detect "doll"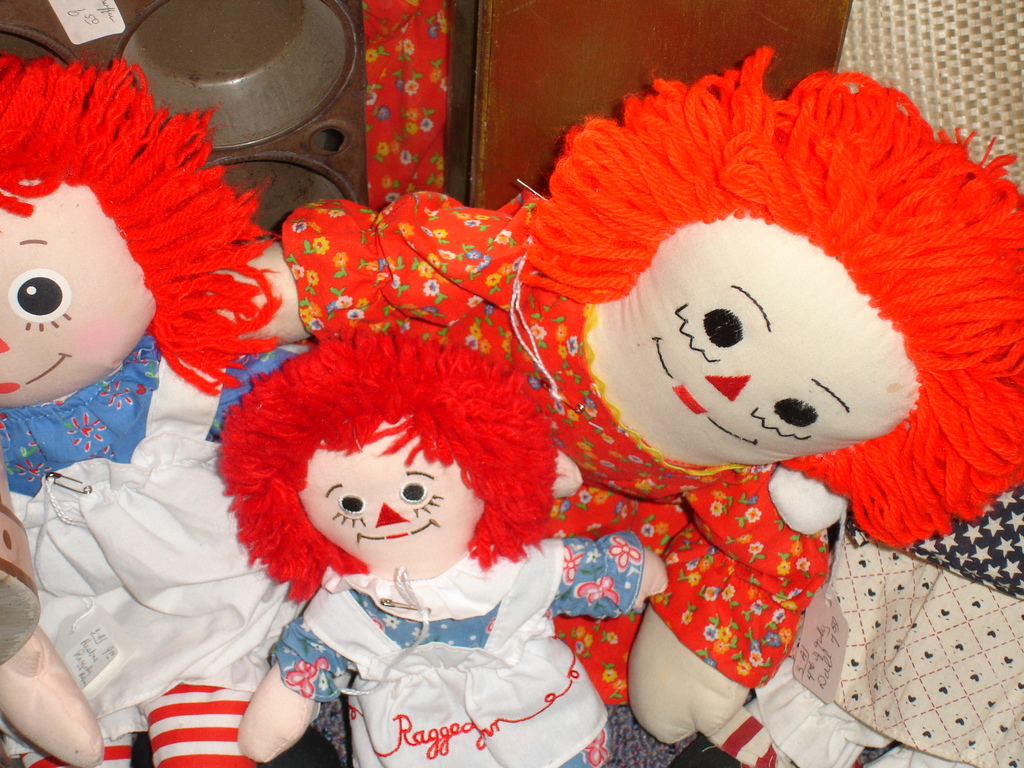
(0, 45, 283, 737)
